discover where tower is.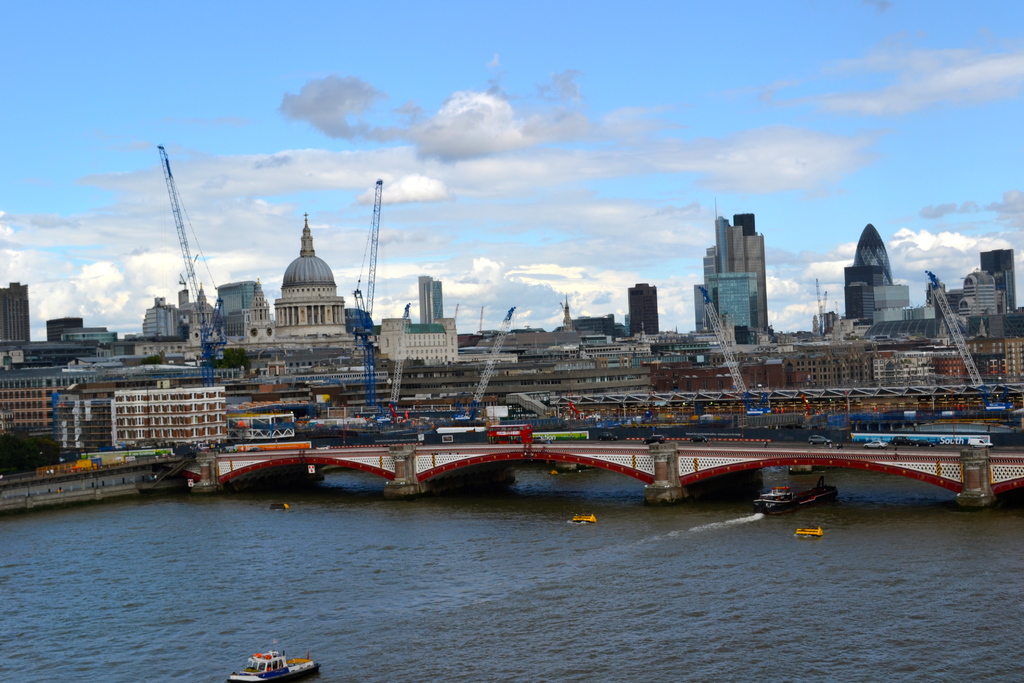
Discovered at {"left": 627, "top": 283, "right": 658, "bottom": 336}.
